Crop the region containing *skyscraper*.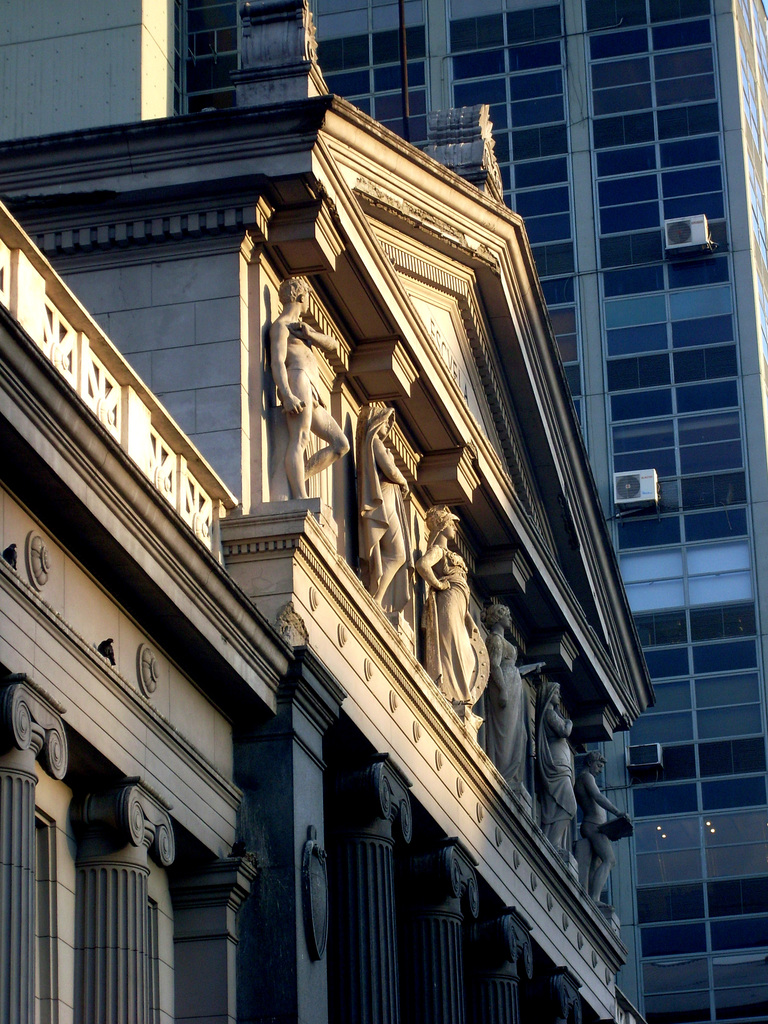
Crop region: locate(178, 0, 767, 1023).
